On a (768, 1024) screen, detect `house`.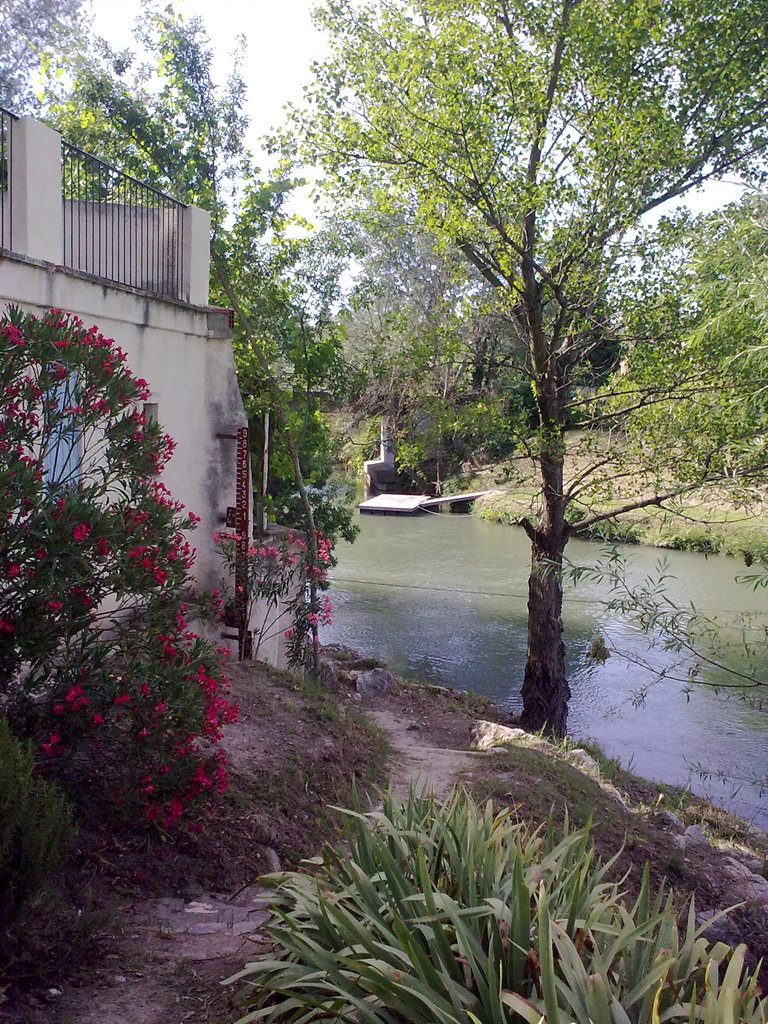
301:381:449:514.
